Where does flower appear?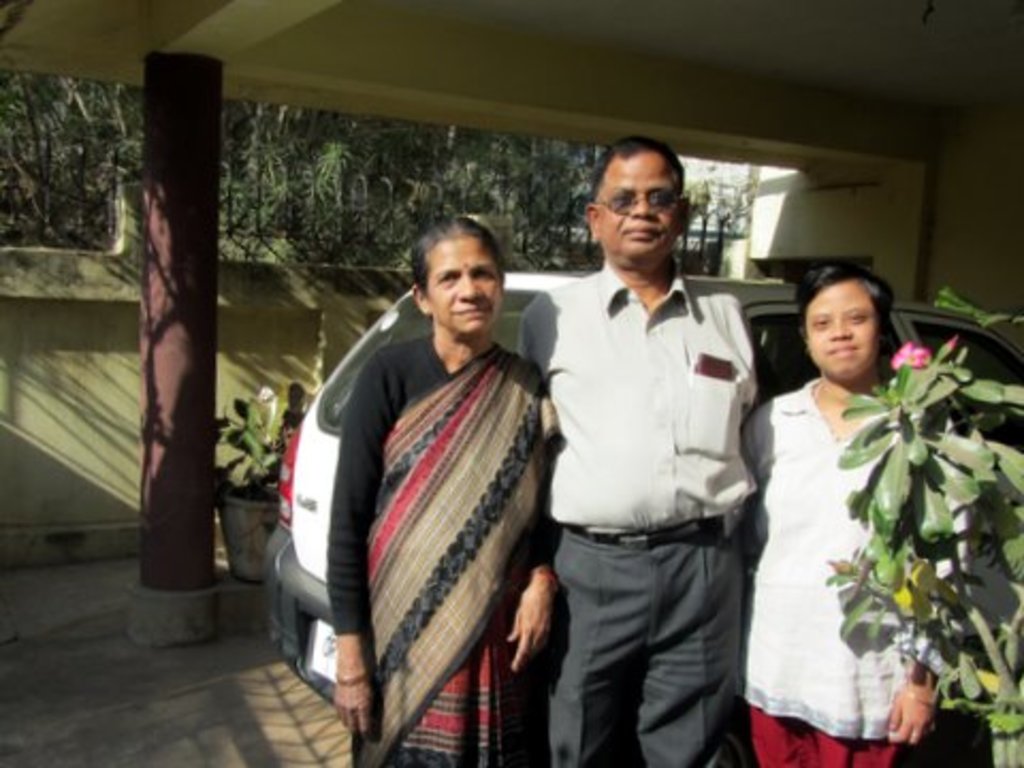
Appears at {"left": 890, "top": 339, "right": 934, "bottom": 369}.
